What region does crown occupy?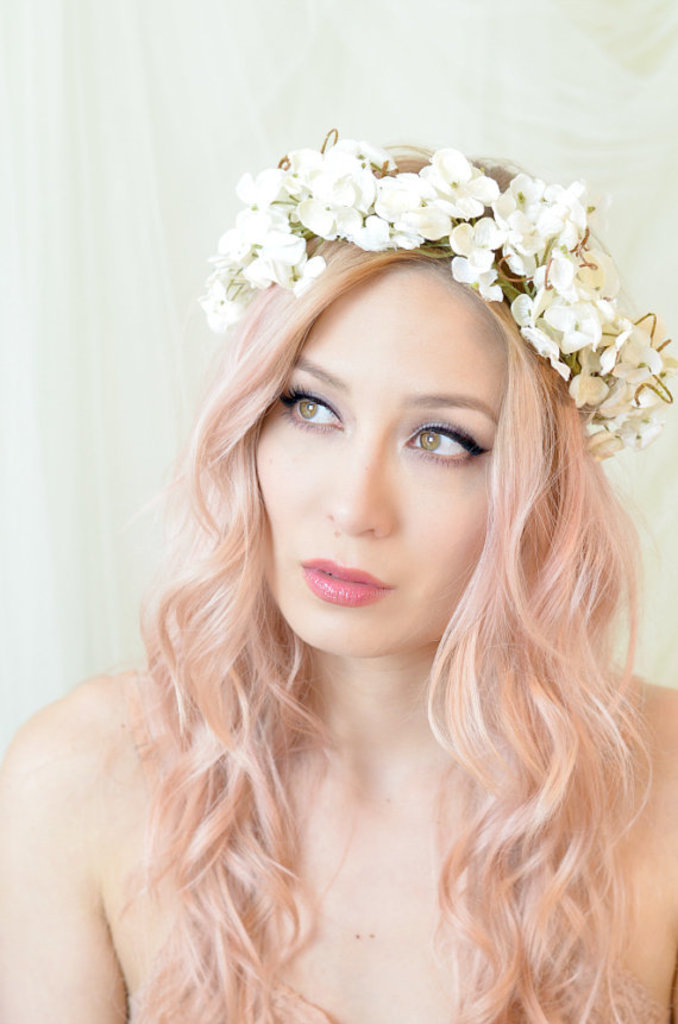
x1=193 y1=139 x2=677 y2=465.
